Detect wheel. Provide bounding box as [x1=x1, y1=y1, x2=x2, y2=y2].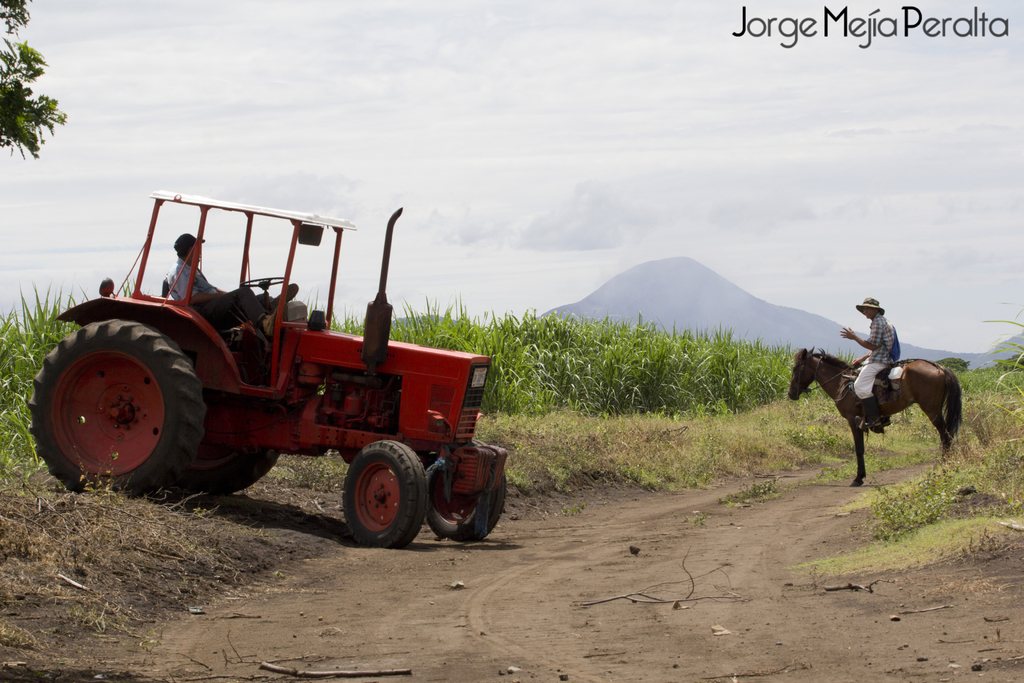
[x1=232, y1=270, x2=293, y2=294].
